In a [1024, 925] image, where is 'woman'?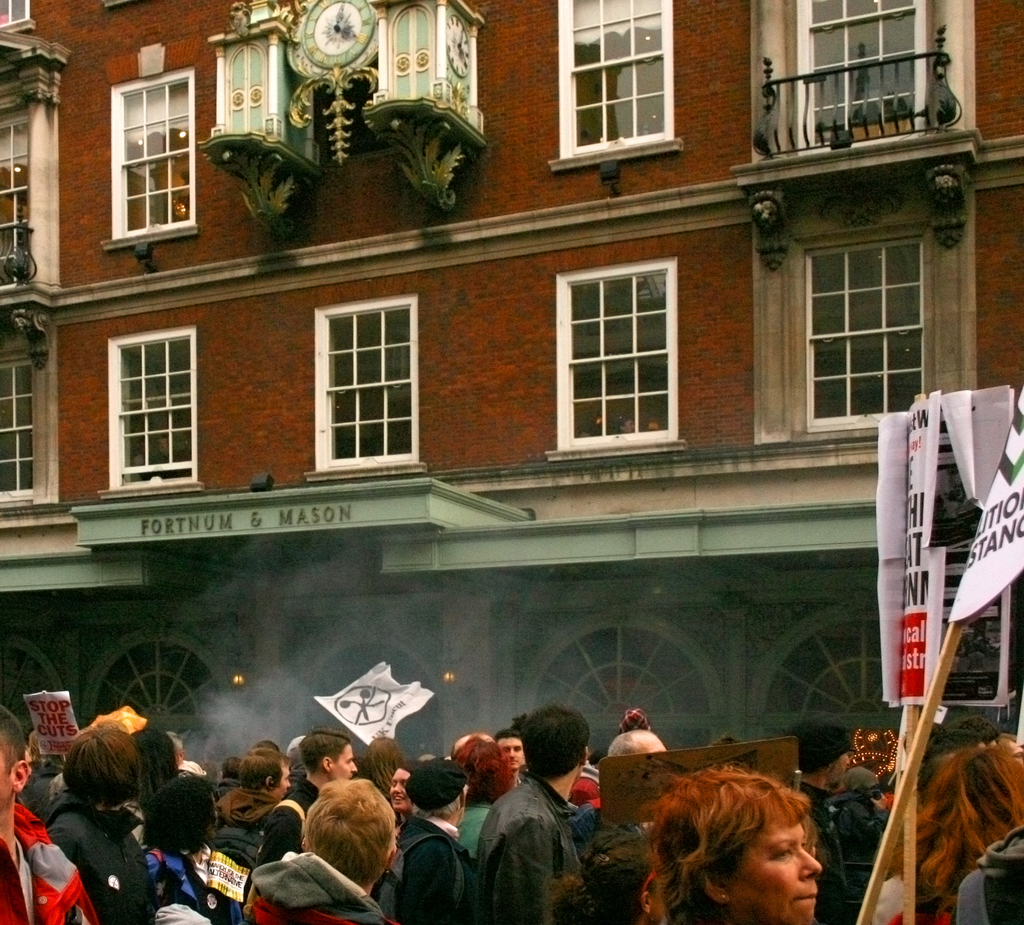
<region>140, 778, 244, 924</region>.
